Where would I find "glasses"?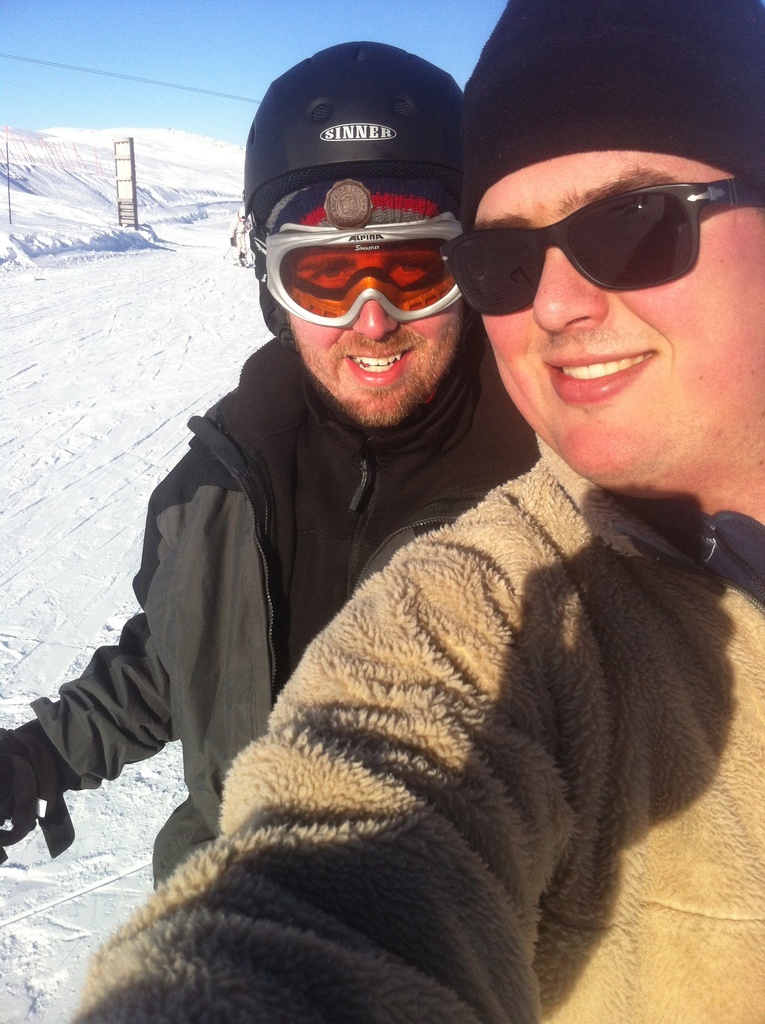
At l=247, t=198, r=491, b=308.
